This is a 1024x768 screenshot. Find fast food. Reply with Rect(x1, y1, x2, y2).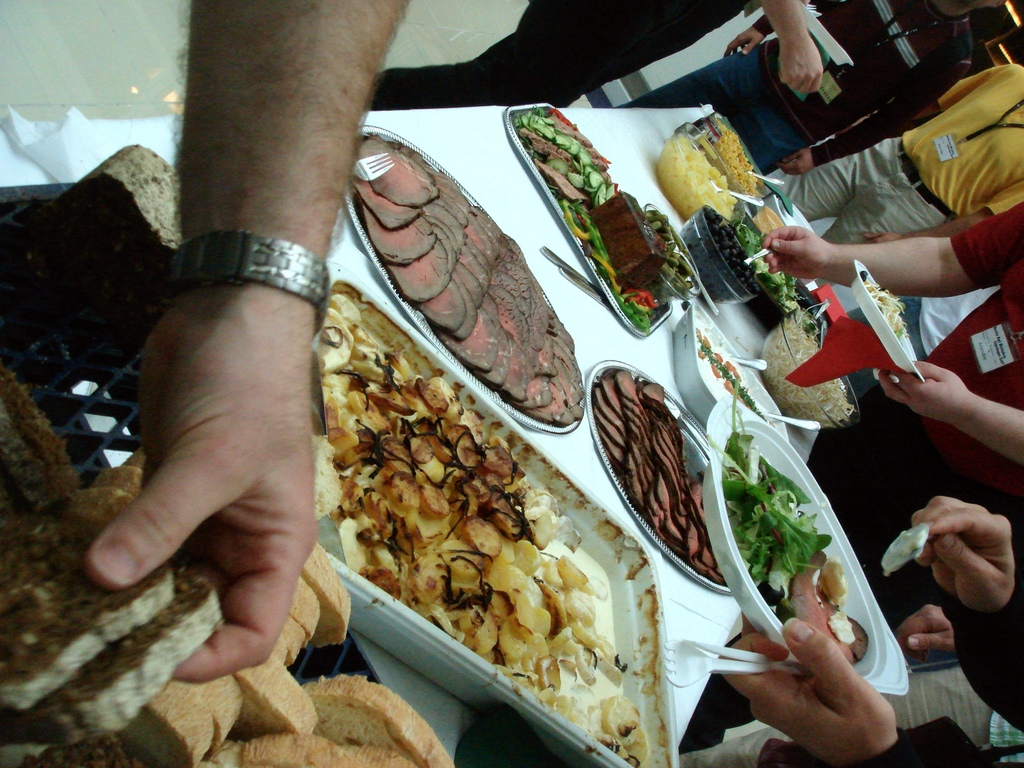
Rect(294, 527, 353, 637).
